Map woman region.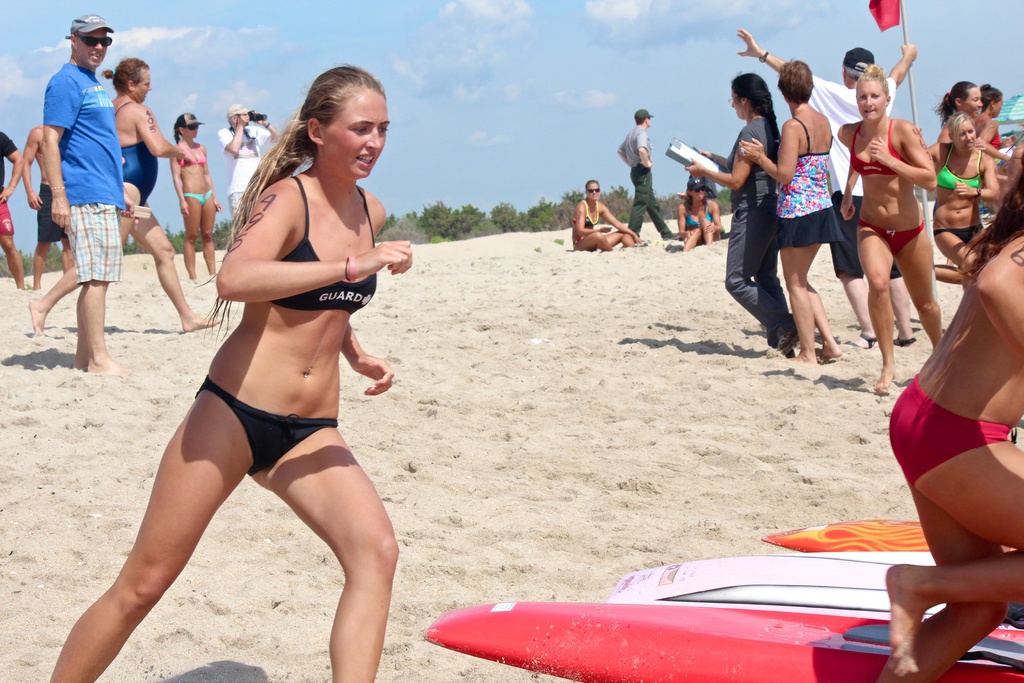
Mapped to select_region(738, 55, 845, 374).
